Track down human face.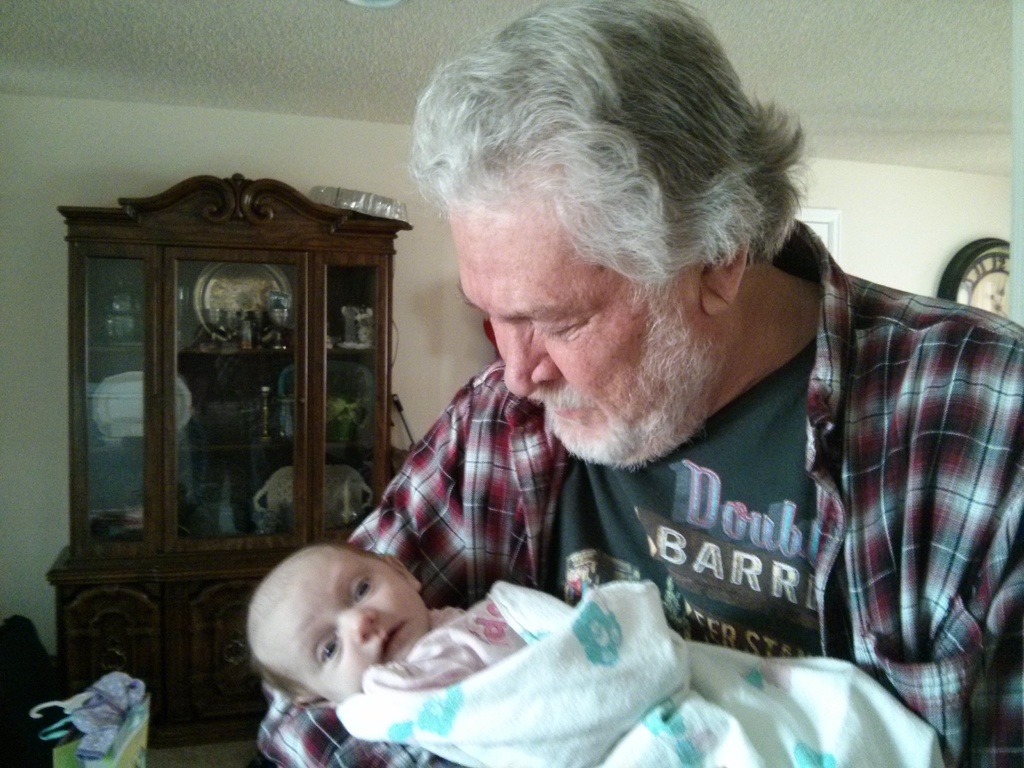
Tracked to <bbox>459, 212, 666, 470</bbox>.
